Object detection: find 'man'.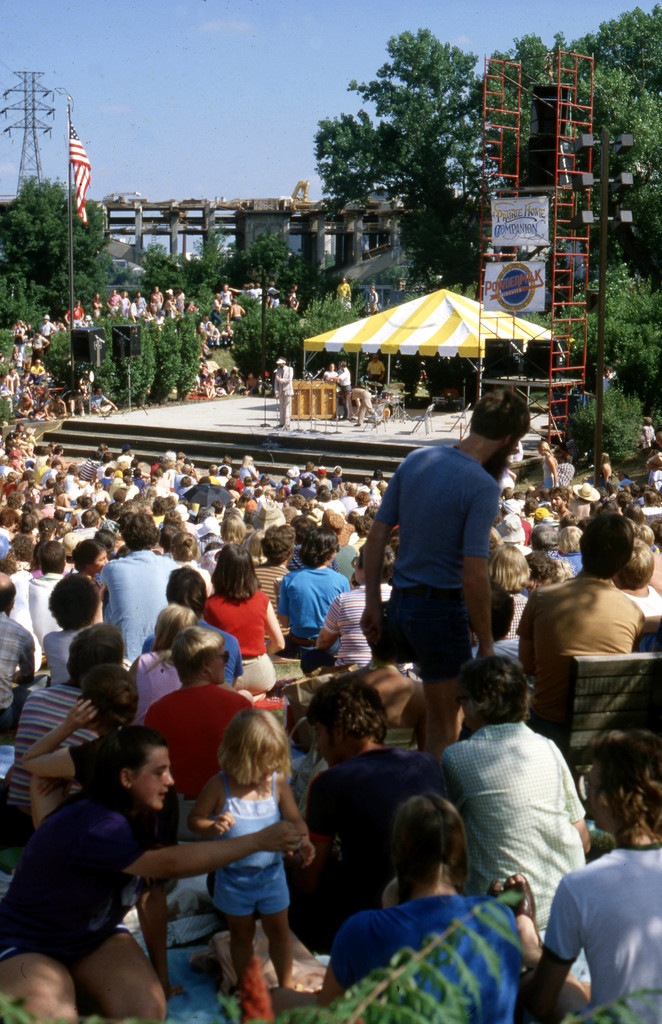
[363,406,526,703].
